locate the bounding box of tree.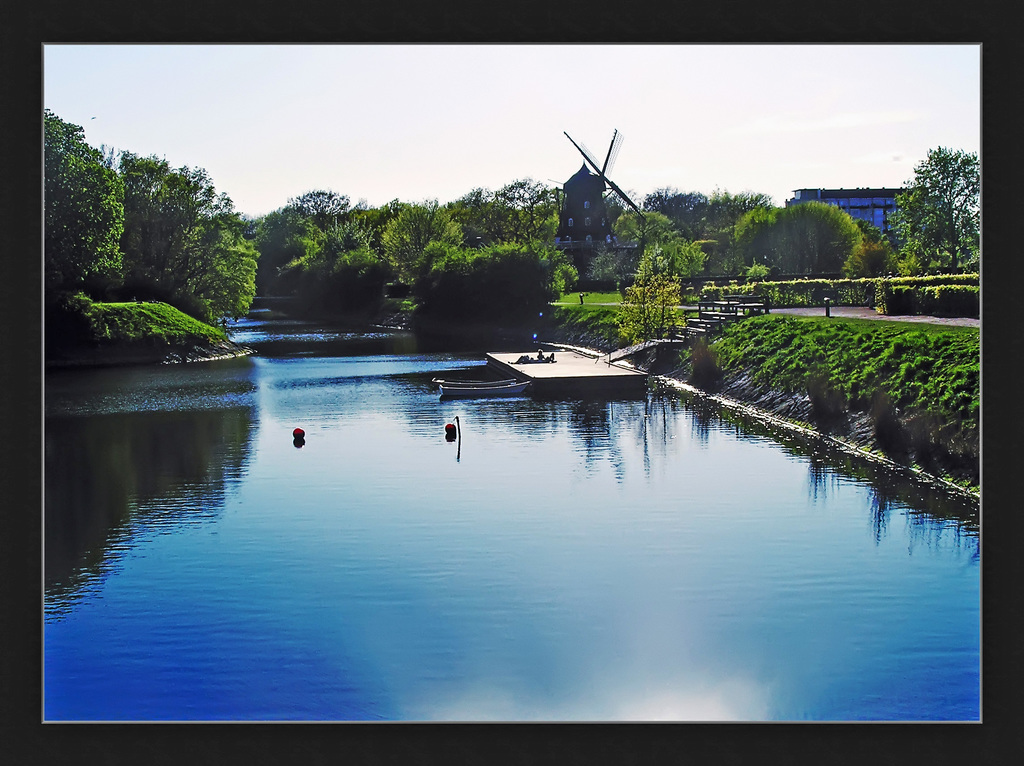
Bounding box: bbox(42, 107, 127, 377).
